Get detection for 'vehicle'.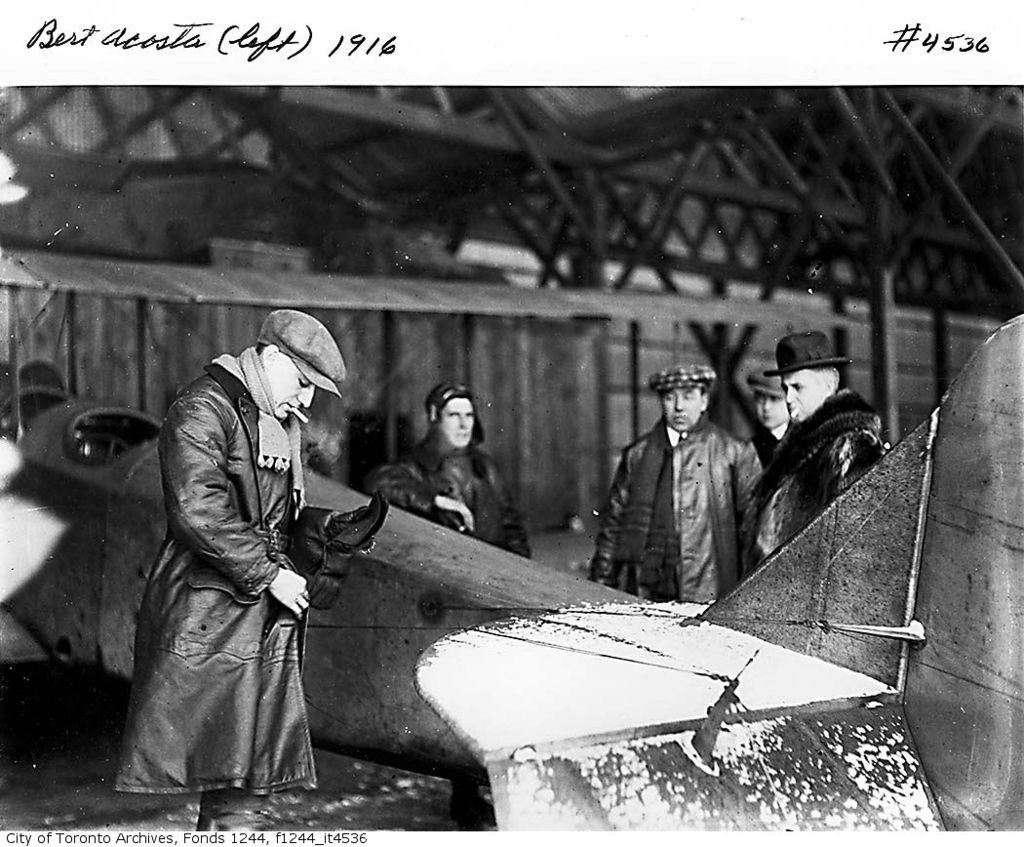
Detection: 0 249 1023 846.
